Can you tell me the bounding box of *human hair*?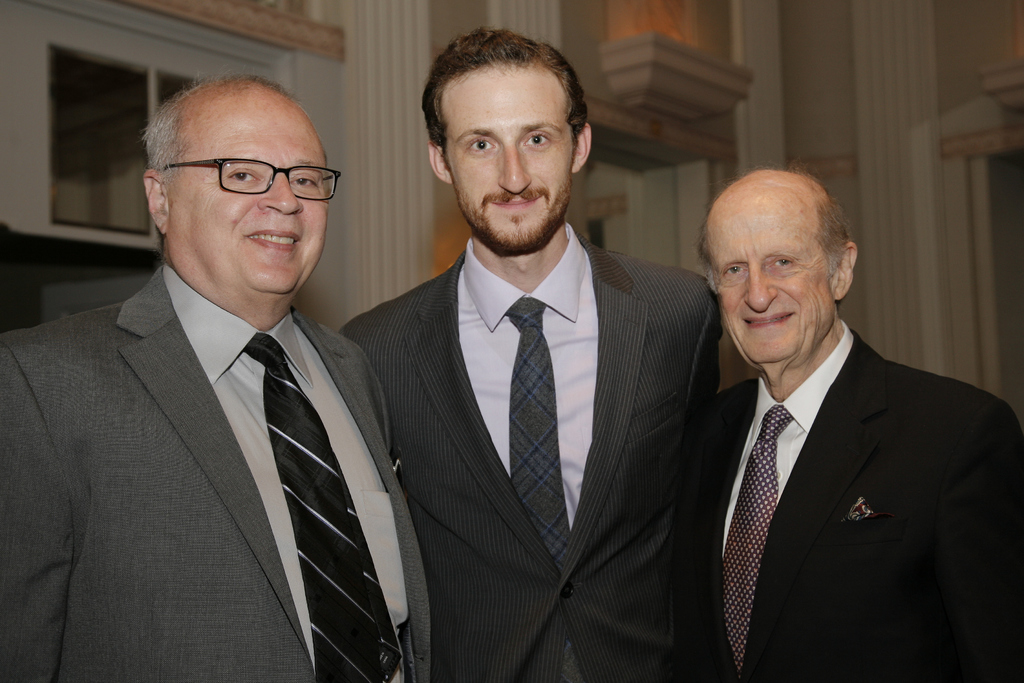
l=691, t=161, r=849, b=299.
